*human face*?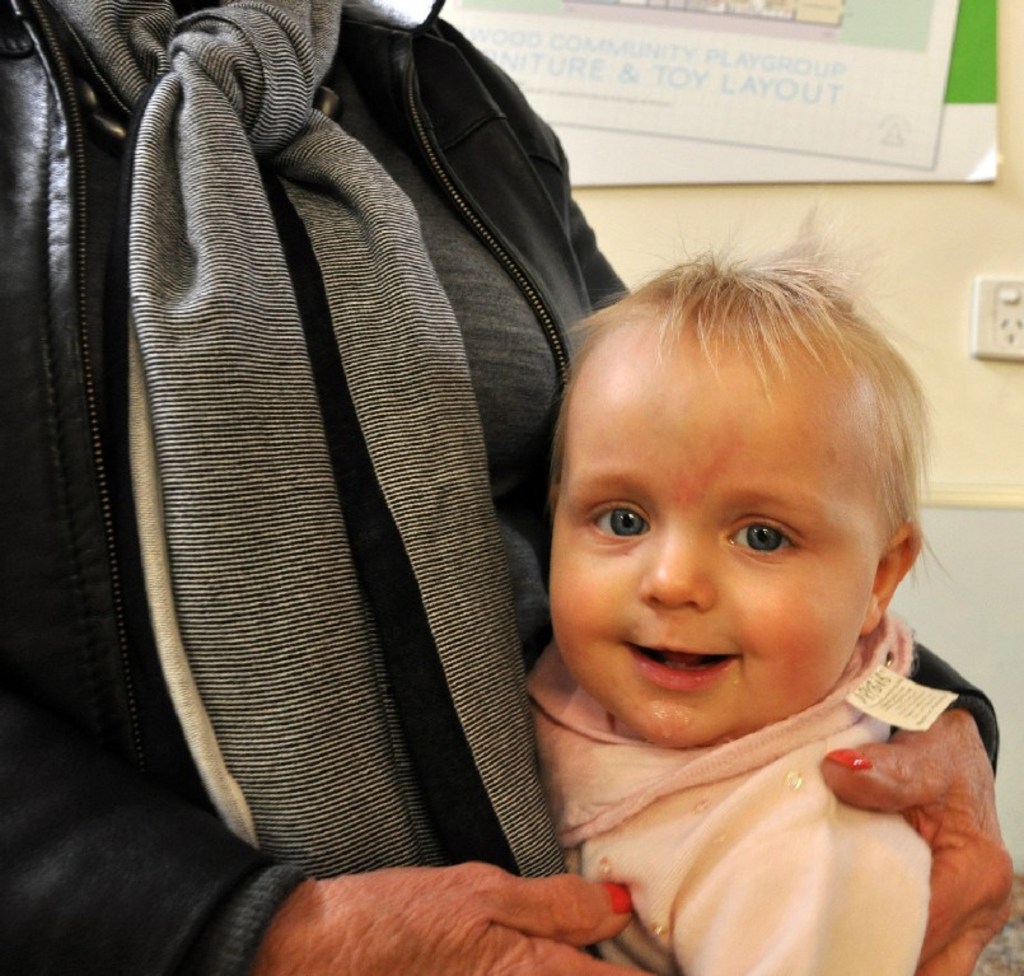
detection(550, 342, 870, 749)
